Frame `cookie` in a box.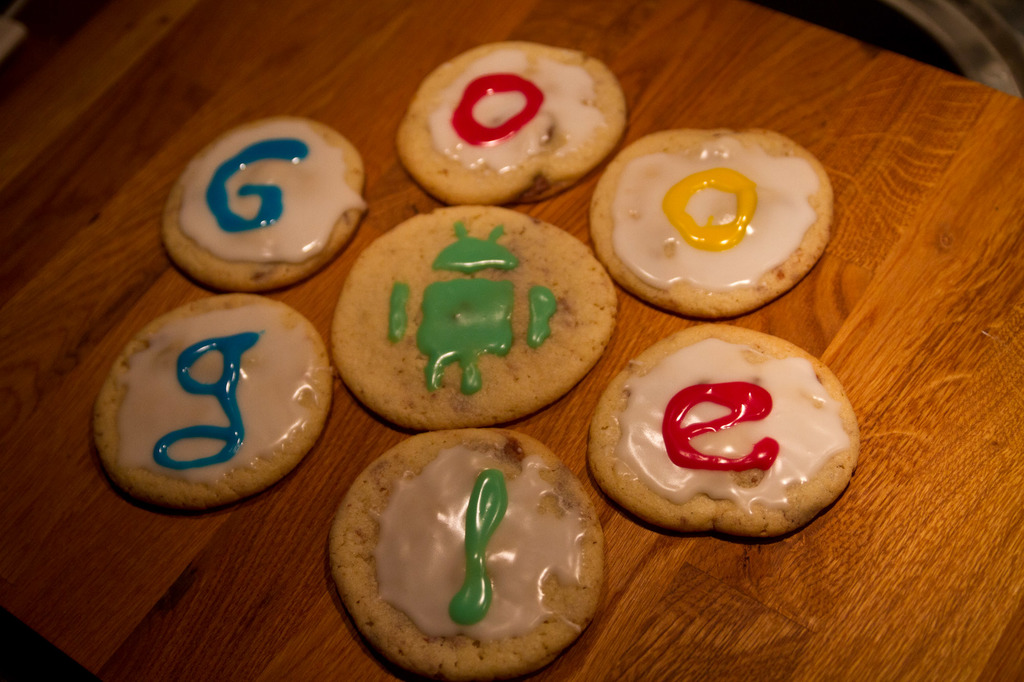
detection(588, 317, 860, 544).
